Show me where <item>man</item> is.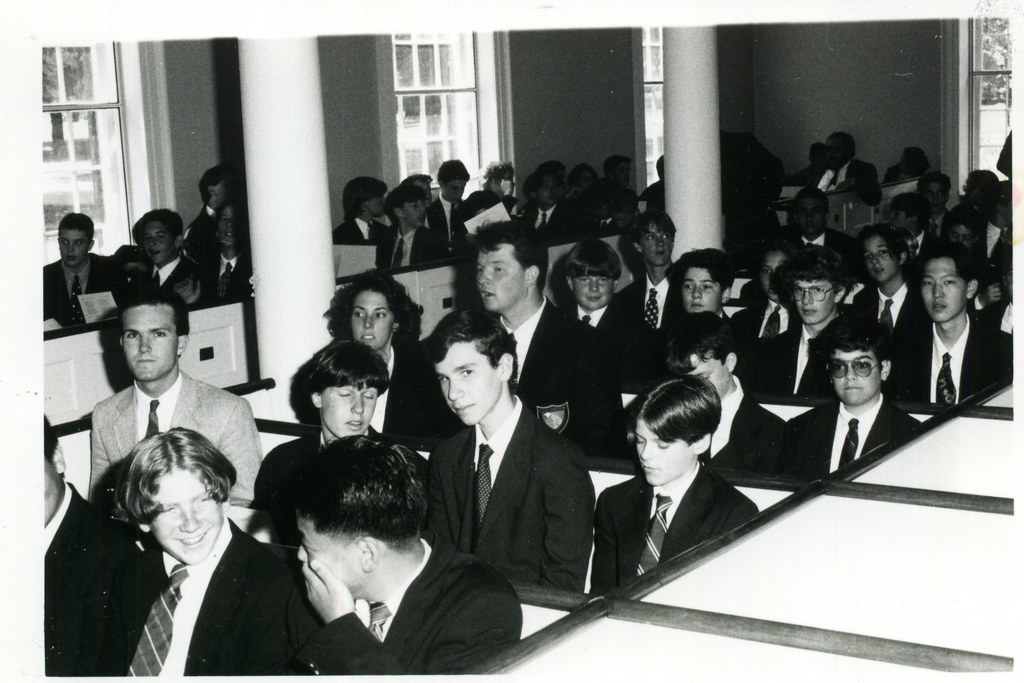
<item>man</item> is at left=900, top=241, right=1006, bottom=427.
